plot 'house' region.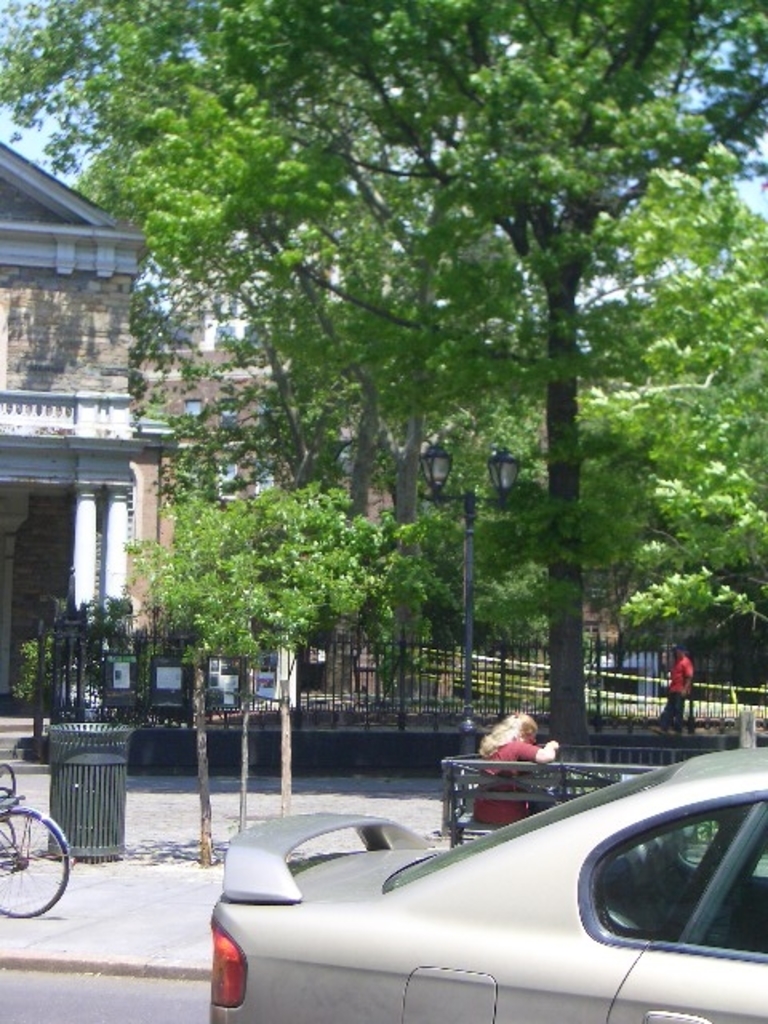
Plotted at rect(0, 130, 139, 730).
